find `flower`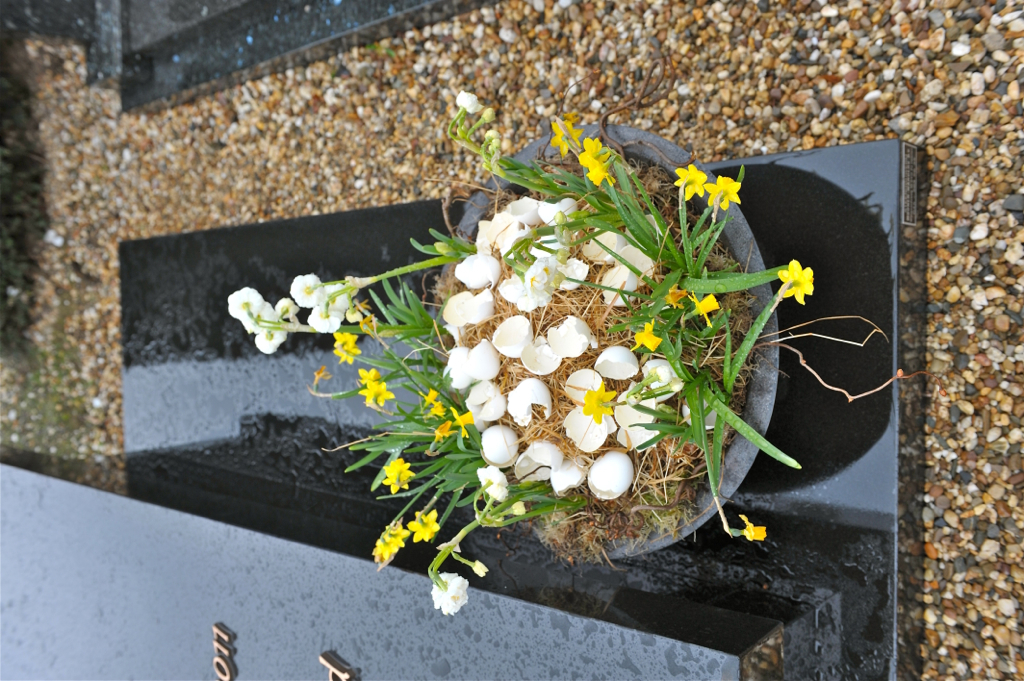
{"left": 408, "top": 513, "right": 441, "bottom": 547}
